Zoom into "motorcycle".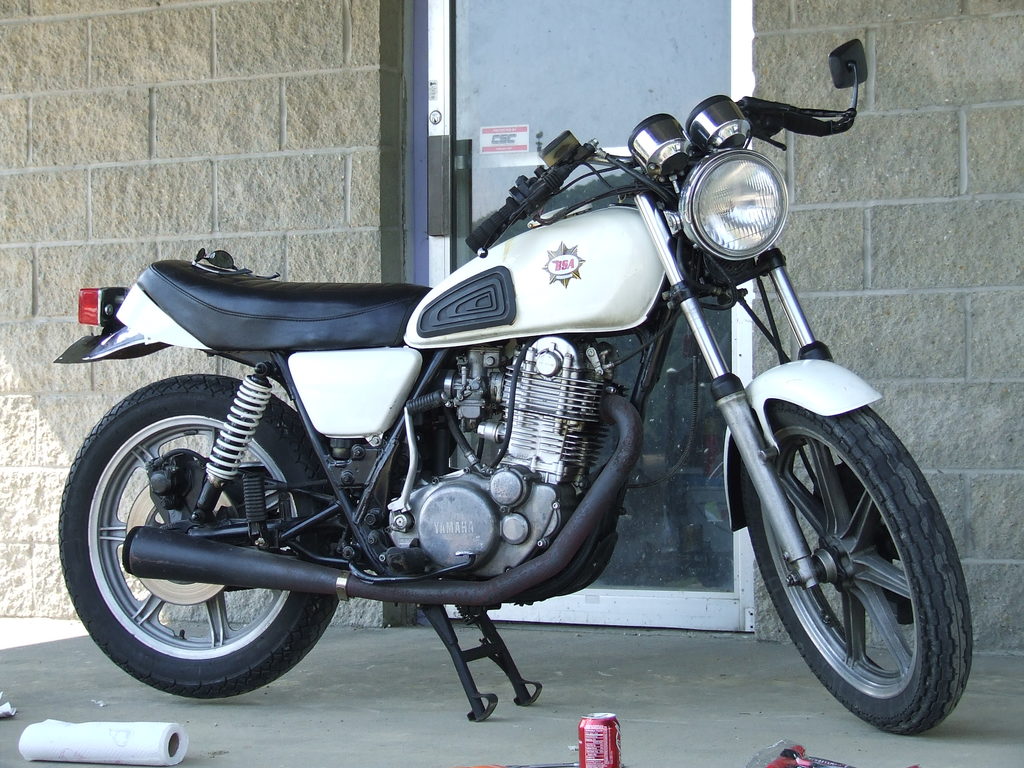
Zoom target: Rect(65, 45, 948, 756).
